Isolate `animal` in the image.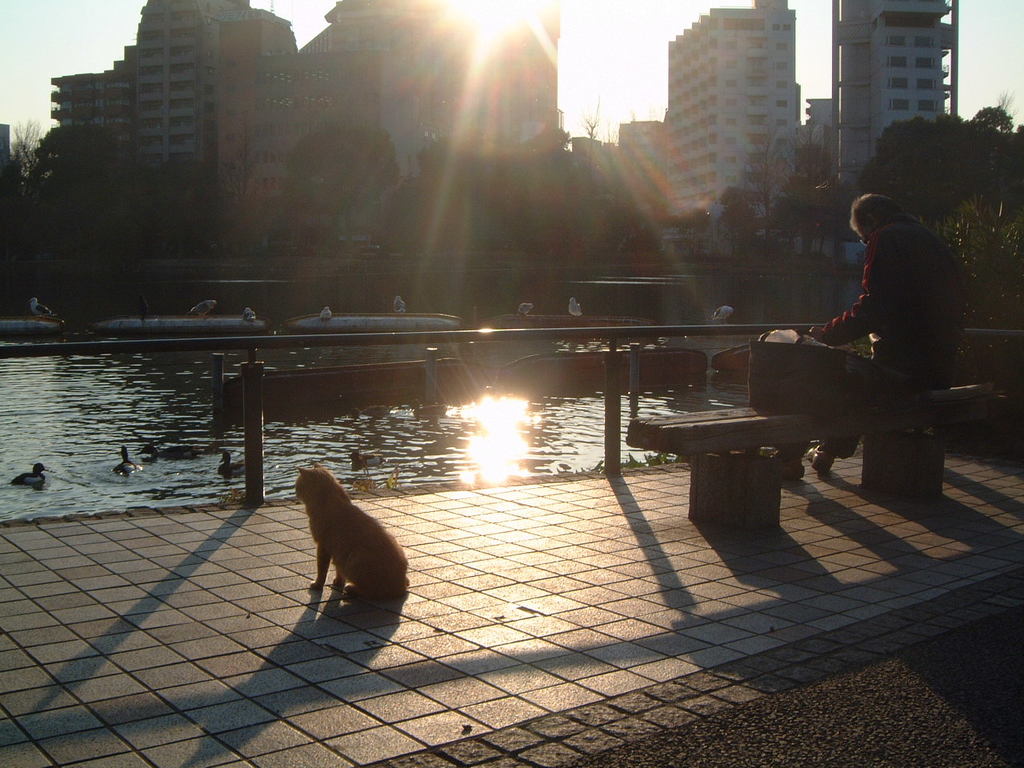
Isolated region: bbox=[290, 454, 410, 603].
